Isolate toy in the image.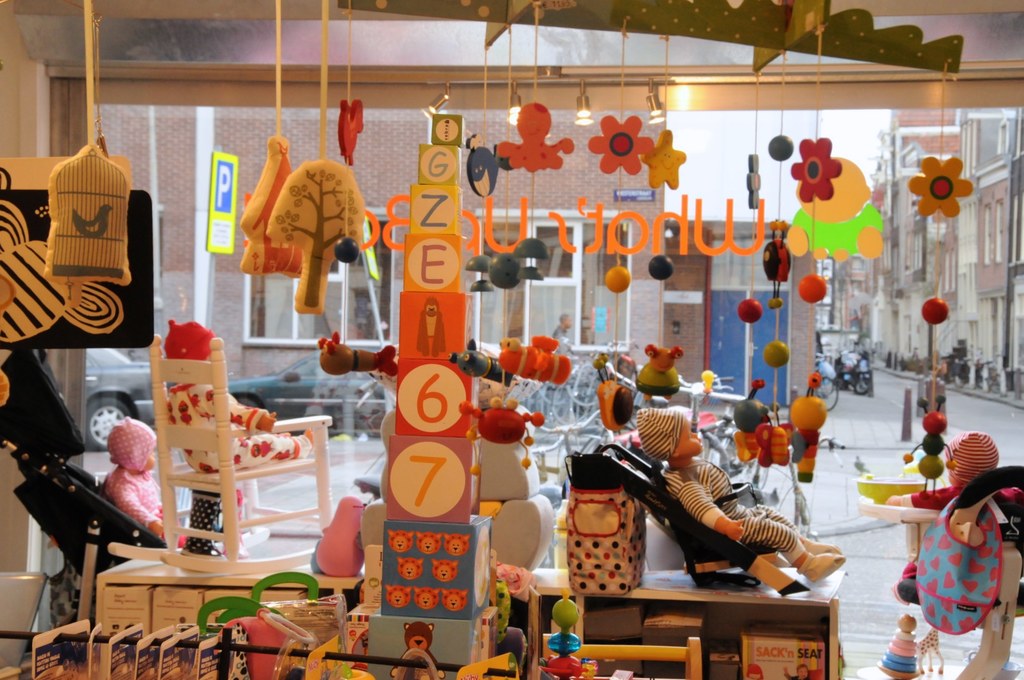
Isolated region: [638, 343, 701, 422].
